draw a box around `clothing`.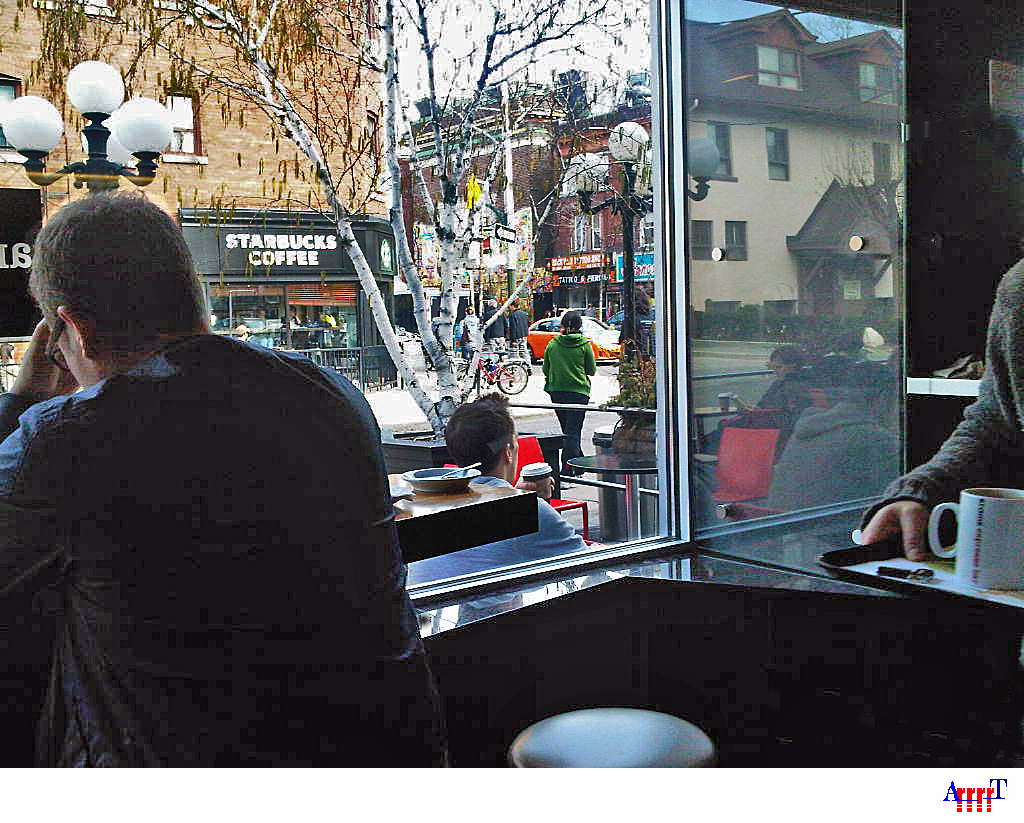
rect(0, 258, 414, 785).
